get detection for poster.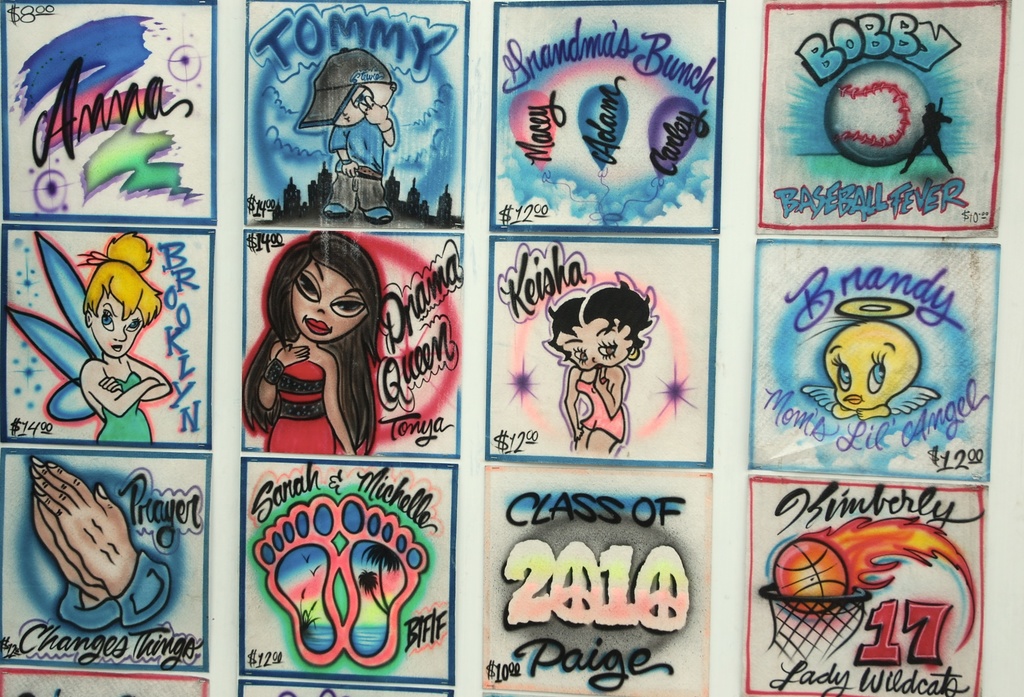
Detection: pyautogui.locateOnScreen(239, 454, 455, 690).
